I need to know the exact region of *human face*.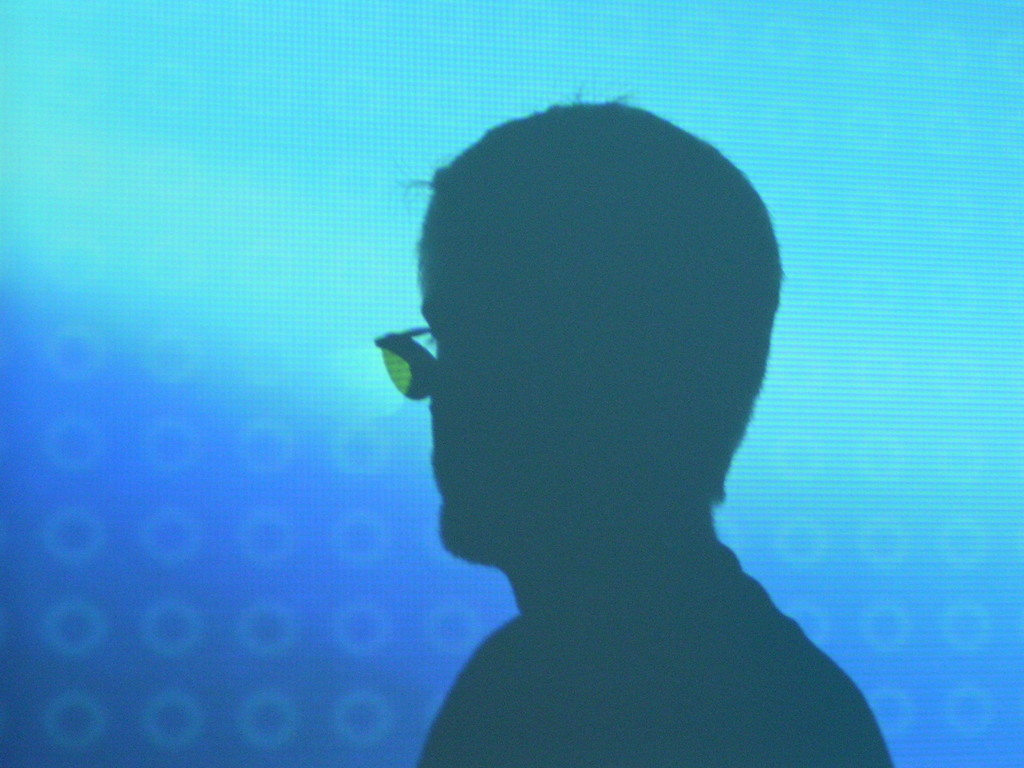
Region: [416, 253, 493, 560].
